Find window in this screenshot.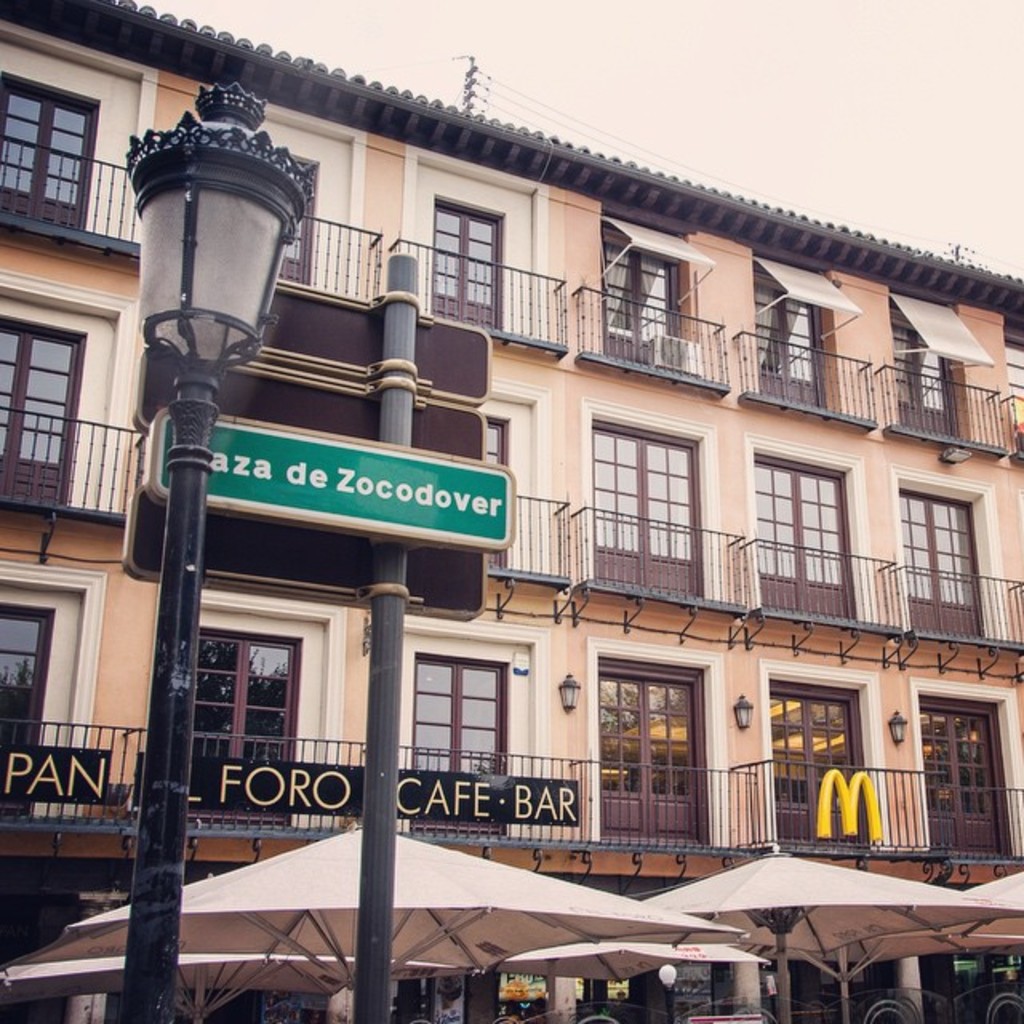
The bounding box for window is x1=592, y1=661, x2=720, y2=842.
